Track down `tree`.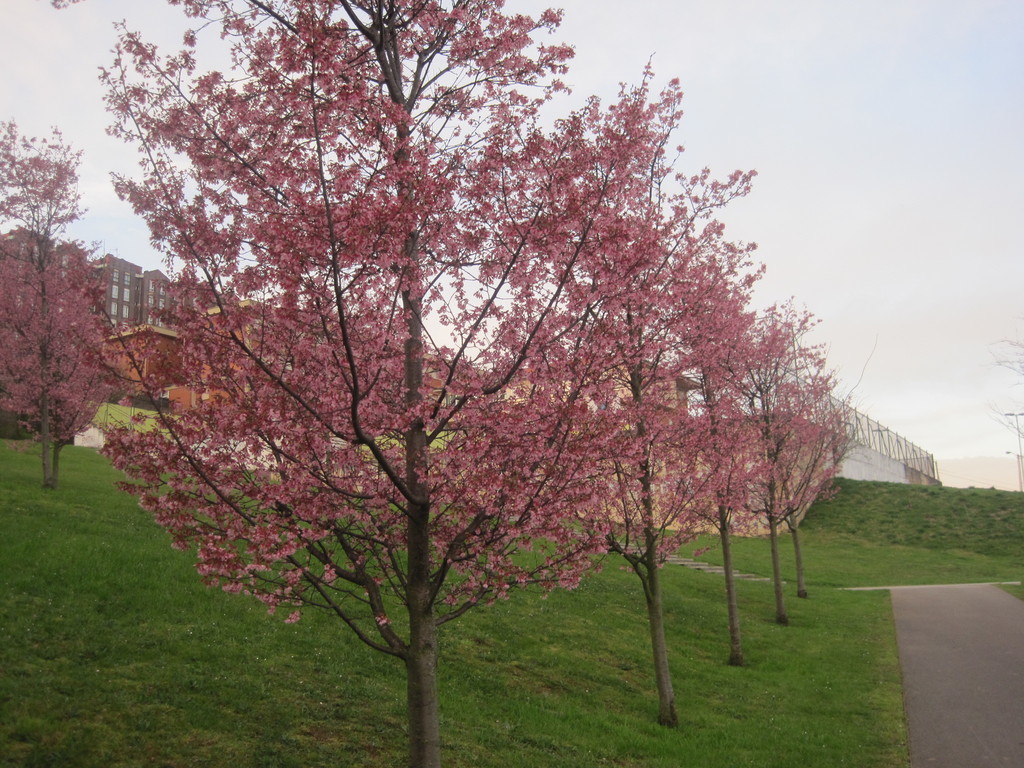
Tracked to <region>687, 310, 851, 625</region>.
